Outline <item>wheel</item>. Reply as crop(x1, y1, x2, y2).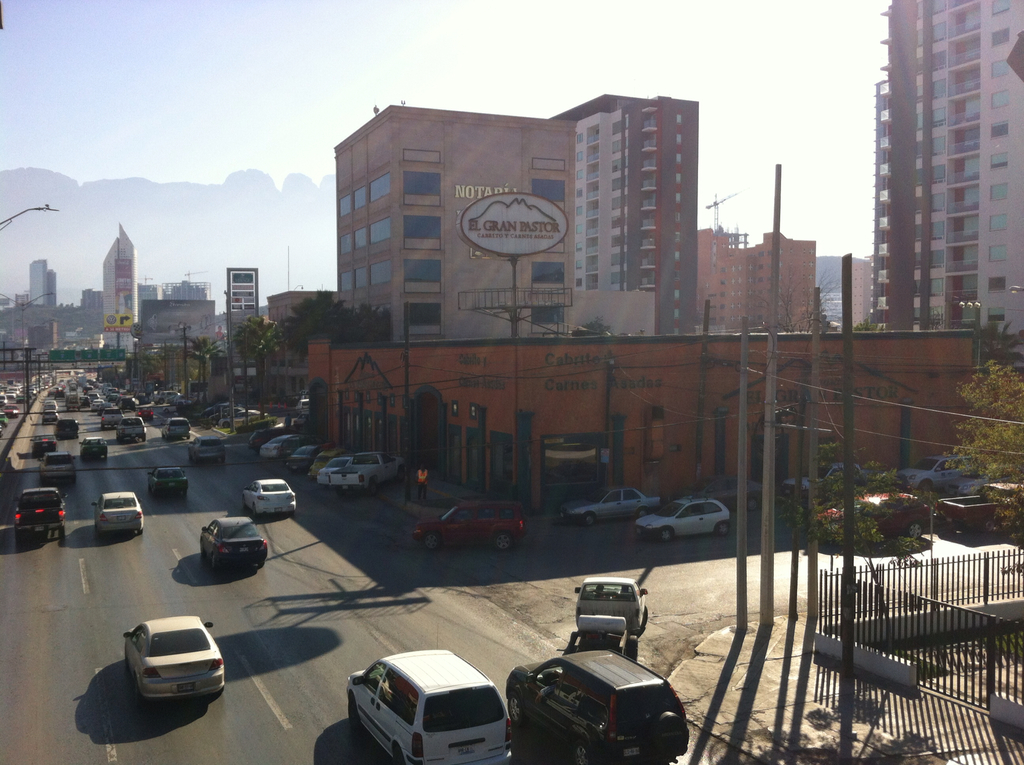
crop(493, 527, 511, 554).
